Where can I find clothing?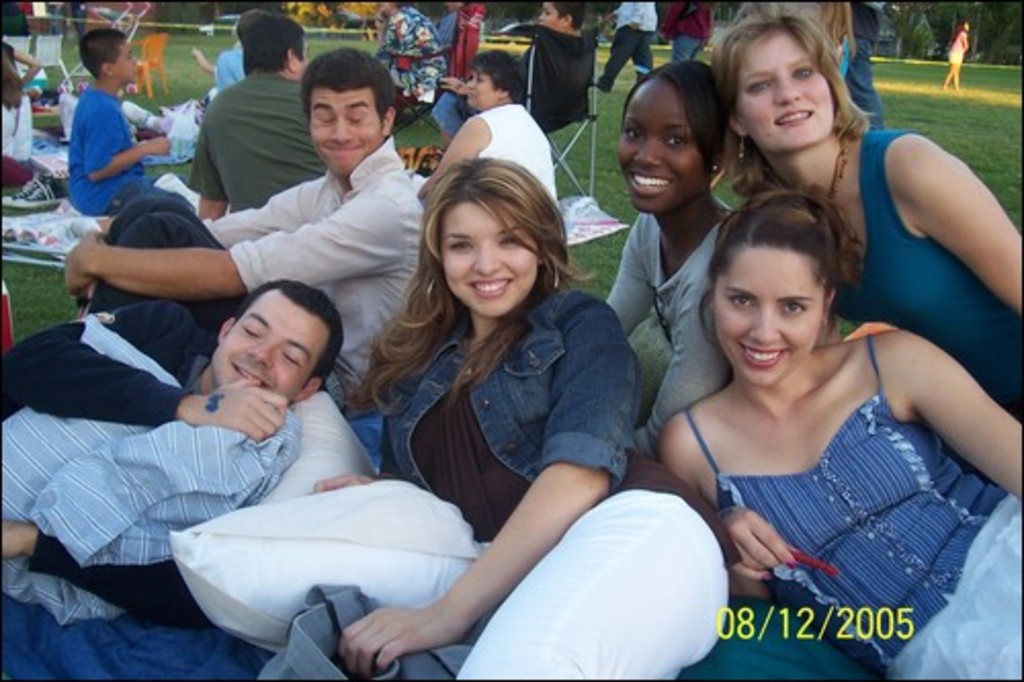
You can find it at <bbox>78, 123, 387, 391</bbox>.
